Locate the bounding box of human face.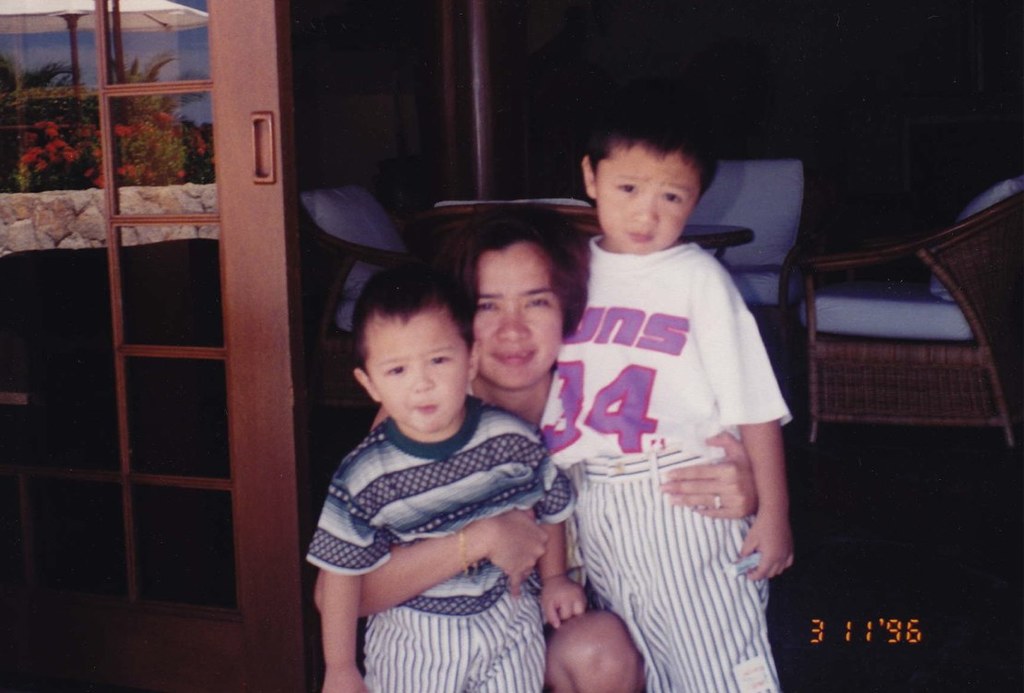
Bounding box: (left=596, top=140, right=700, bottom=256).
